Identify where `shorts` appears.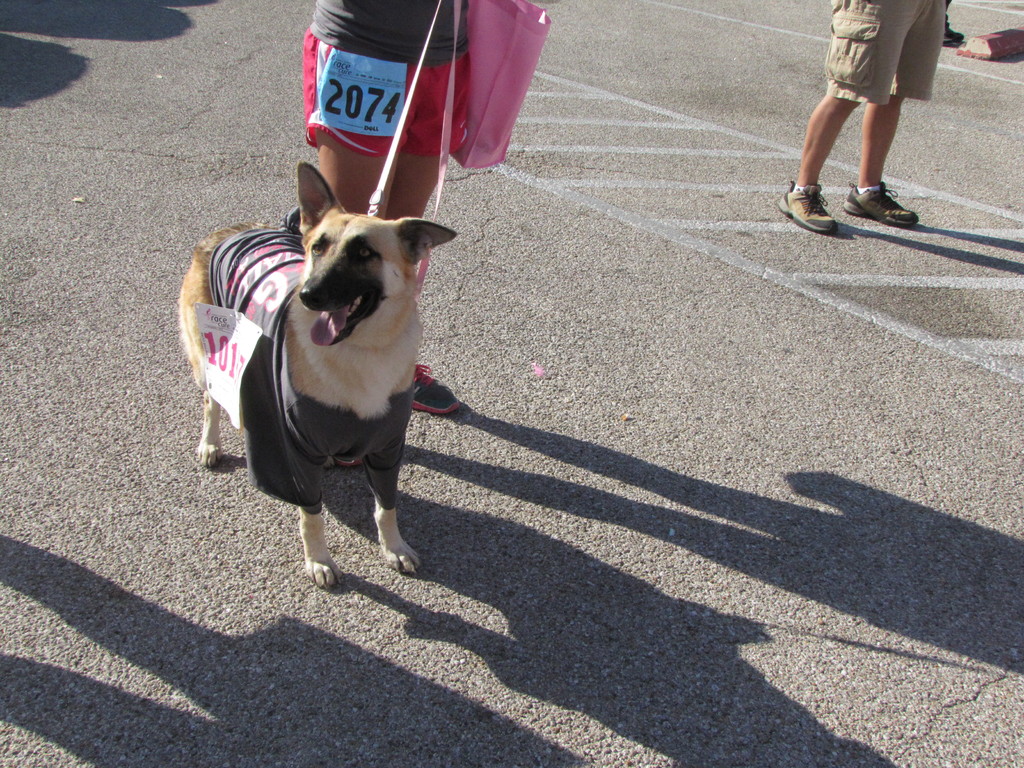
Appears at bbox(300, 24, 469, 156).
